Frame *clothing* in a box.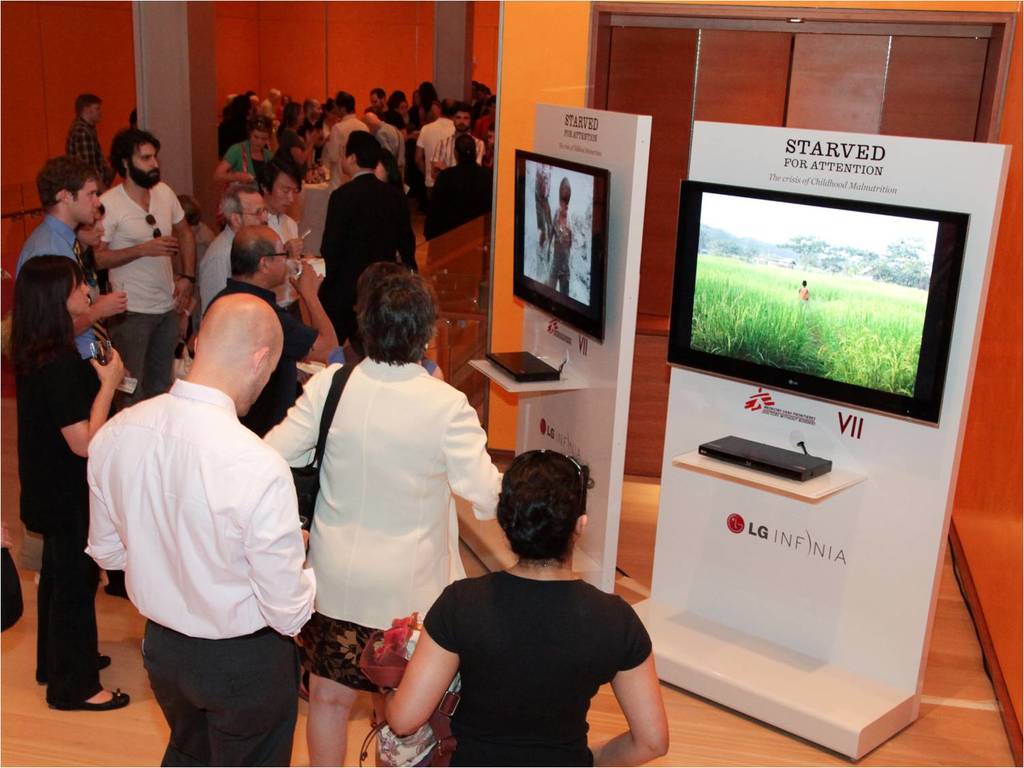
(left=307, top=170, right=419, bottom=363).
